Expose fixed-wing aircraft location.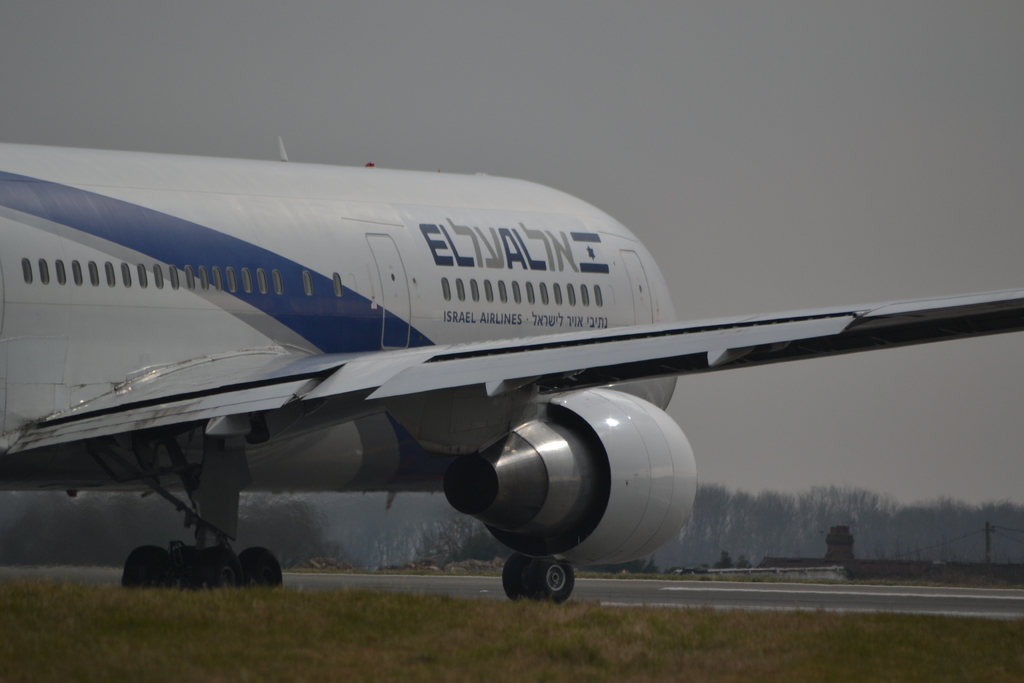
Exposed at left=0, top=103, right=1016, bottom=613.
